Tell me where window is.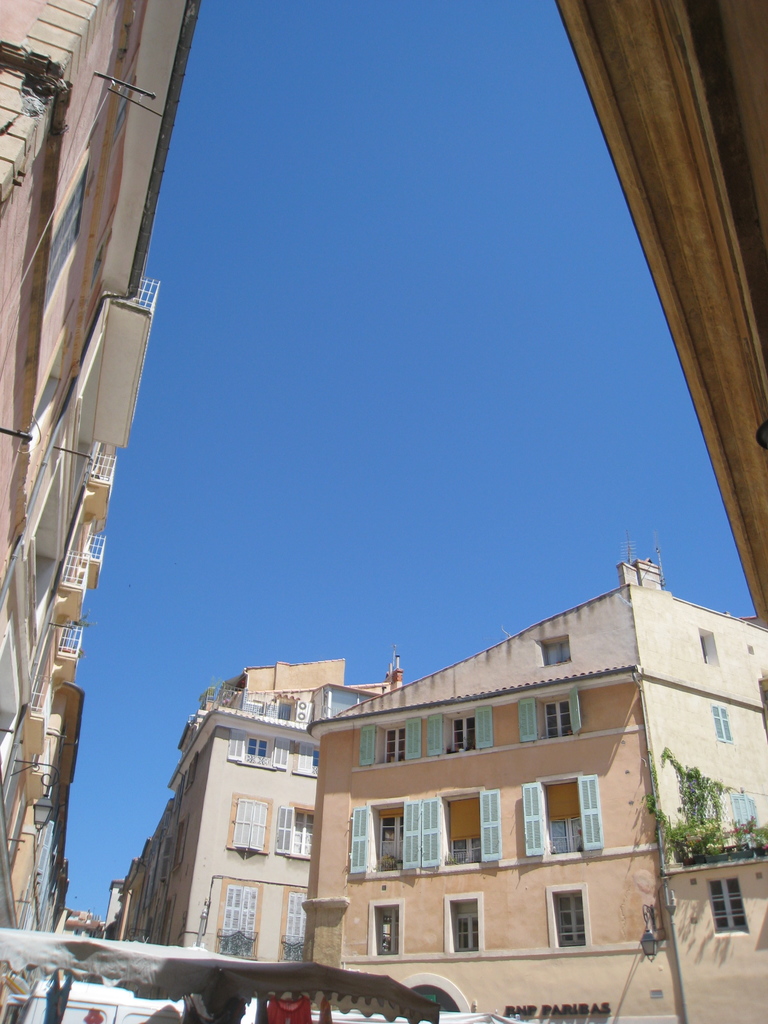
window is at bbox=(548, 888, 591, 949).
